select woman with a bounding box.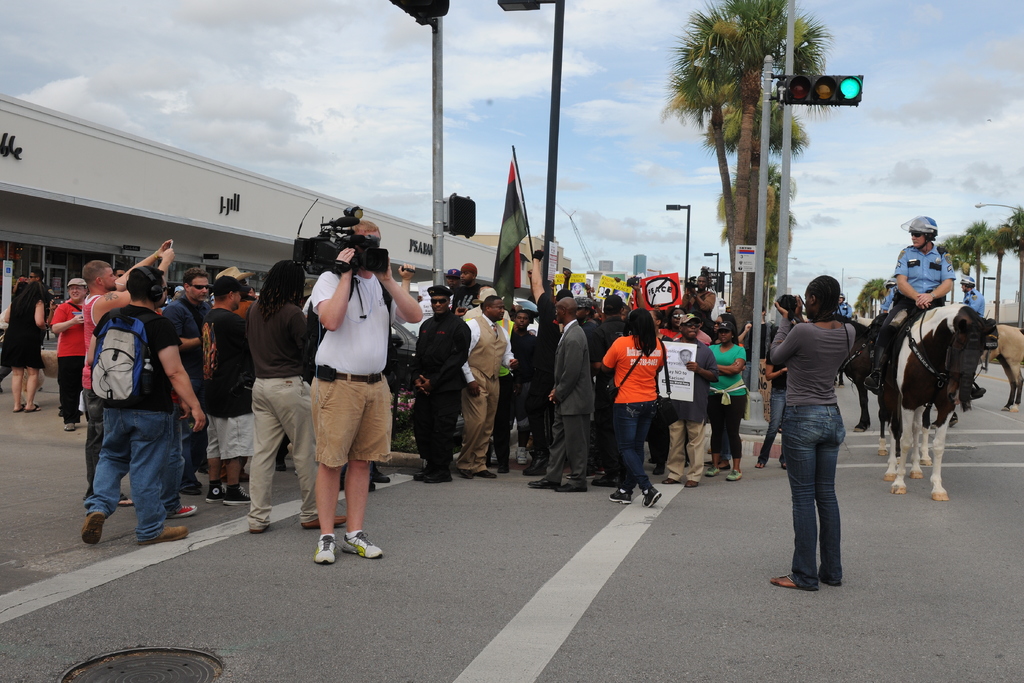
[767,252,879,587].
